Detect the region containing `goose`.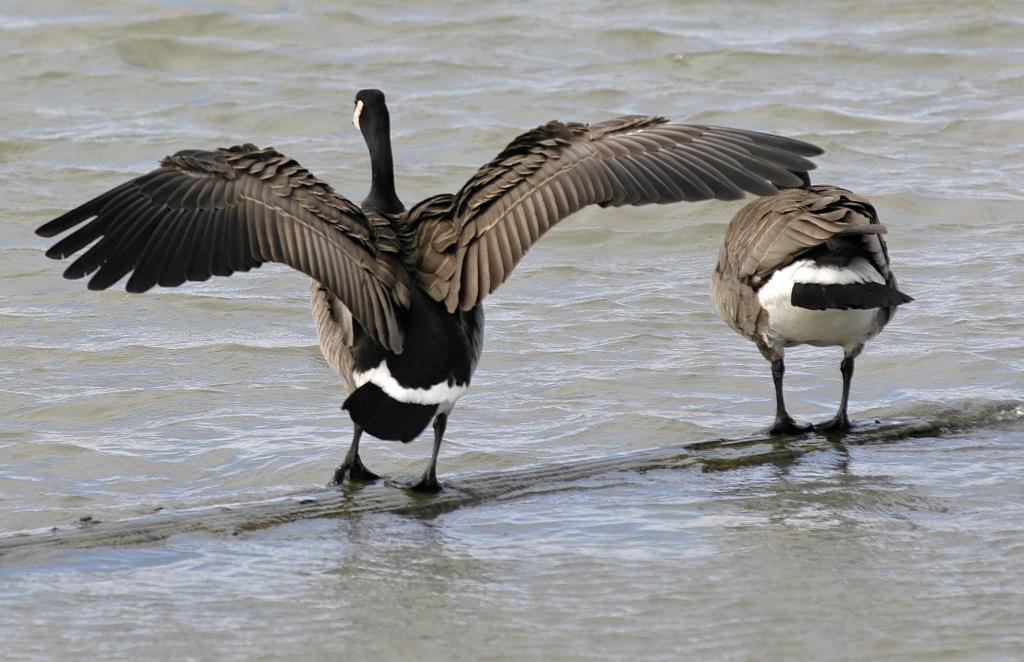
{"left": 713, "top": 181, "right": 913, "bottom": 431}.
